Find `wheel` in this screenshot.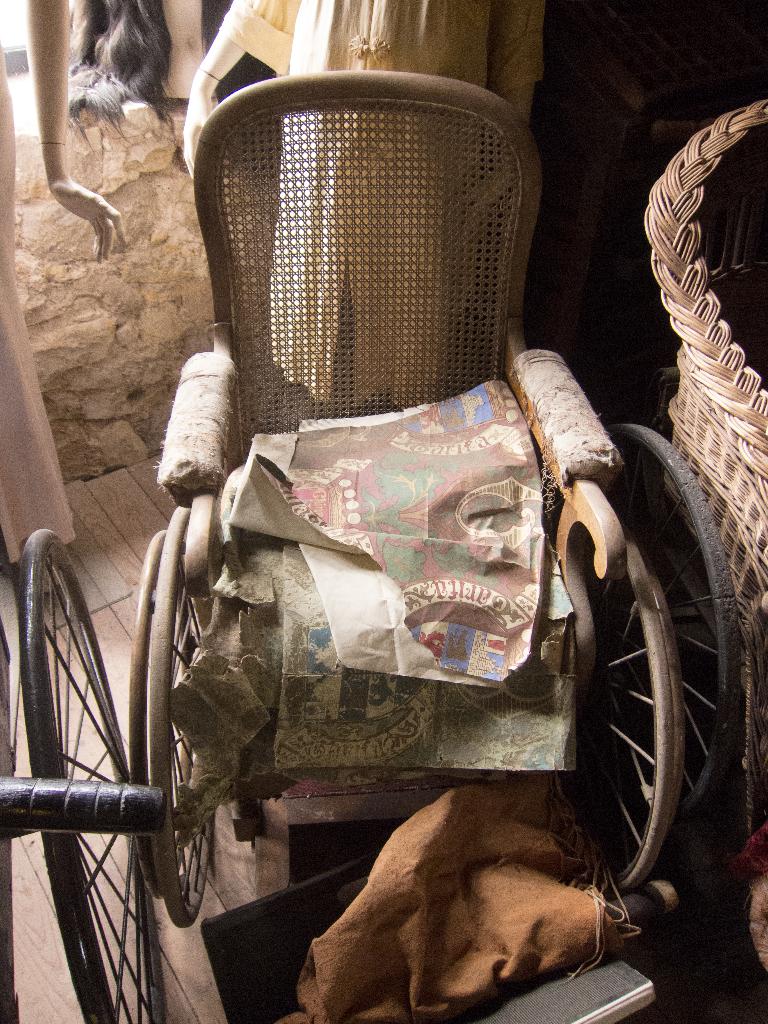
The bounding box for `wheel` is bbox=(16, 528, 159, 1023).
